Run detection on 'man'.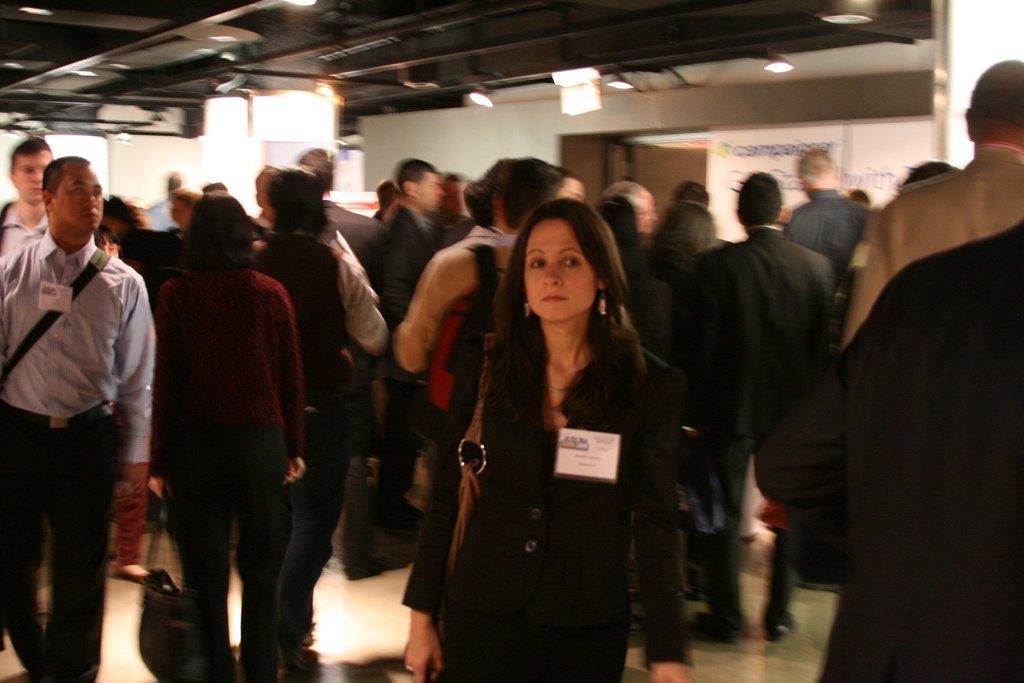
Result: (left=0, top=132, right=58, bottom=273).
